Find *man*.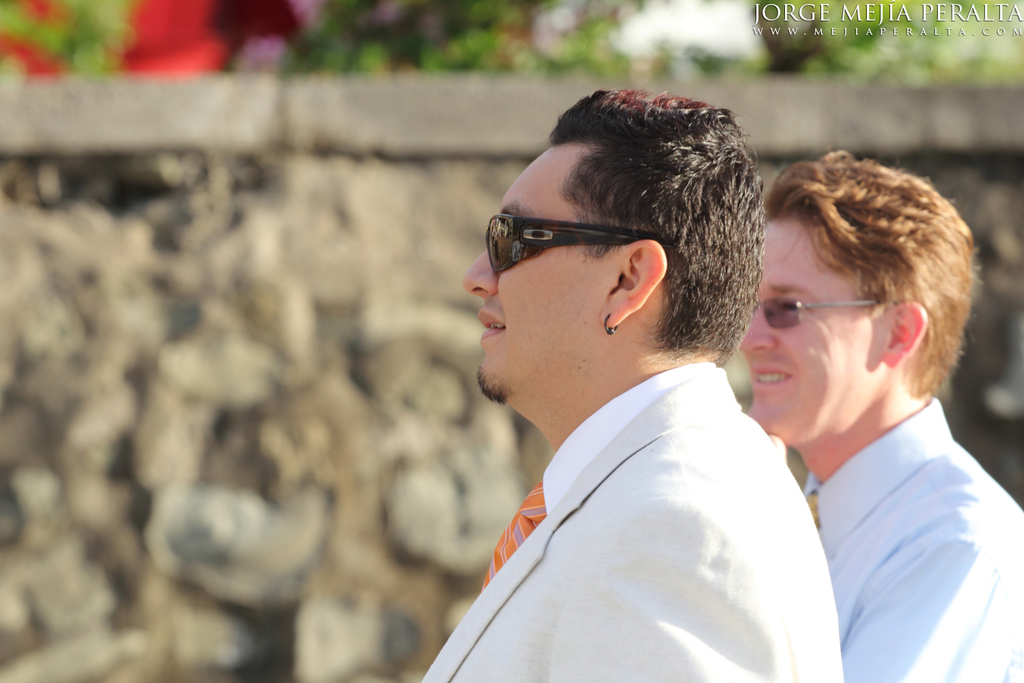
detection(736, 145, 1023, 682).
